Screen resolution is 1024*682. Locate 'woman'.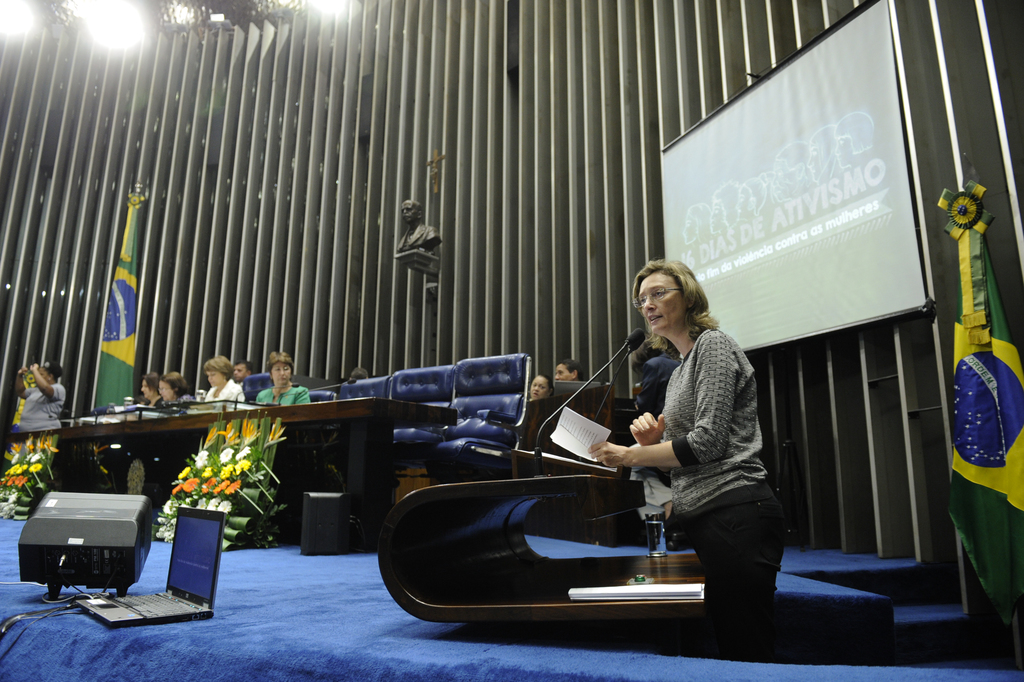
(x1=248, y1=355, x2=313, y2=418).
